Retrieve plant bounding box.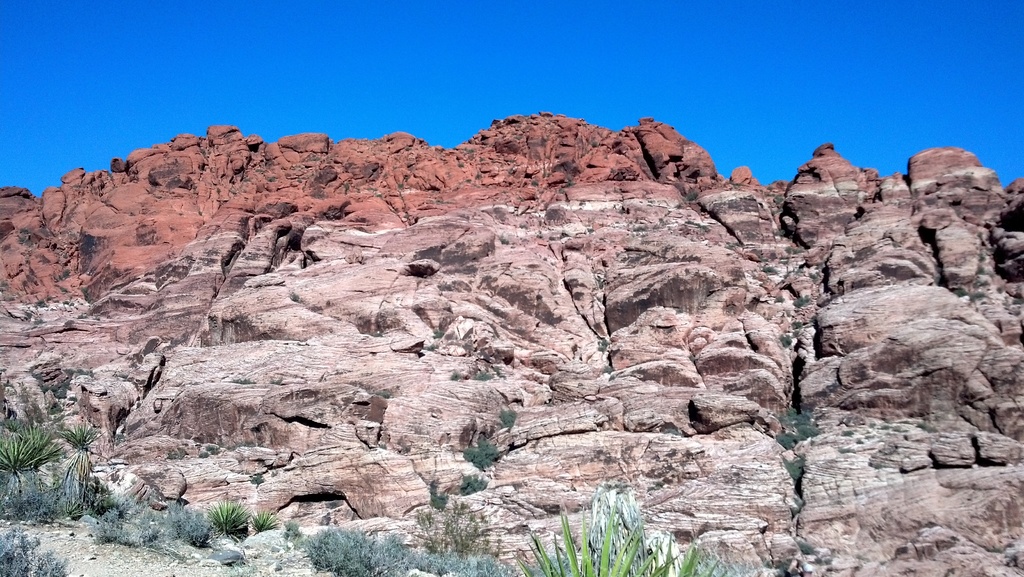
Bounding box: [602,362,613,373].
